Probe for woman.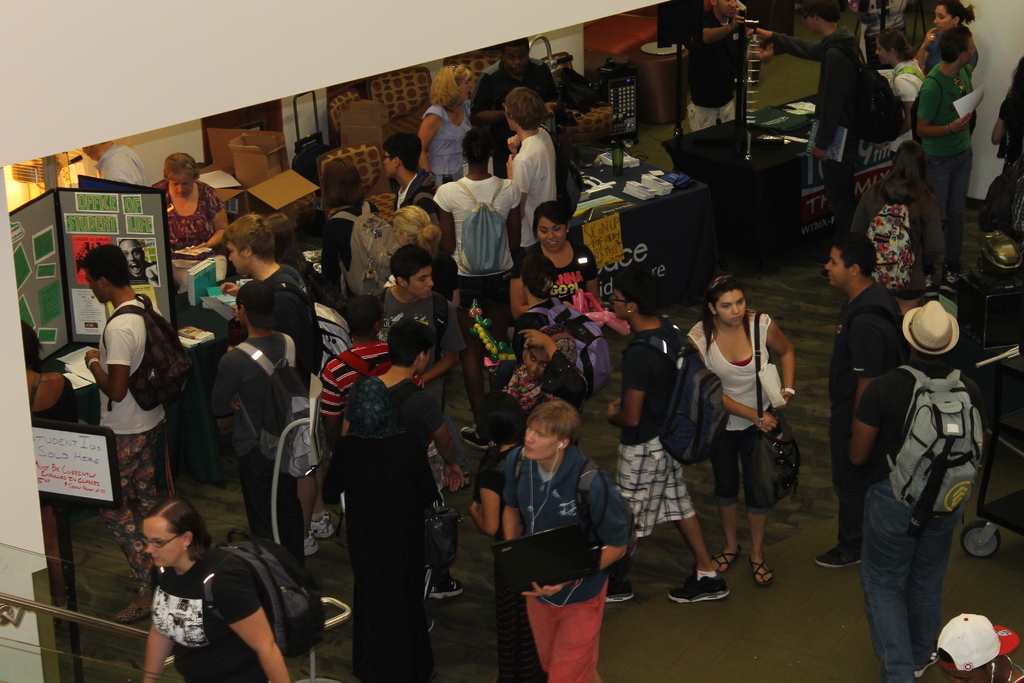
Probe result: [left=874, top=31, right=926, bottom=147].
